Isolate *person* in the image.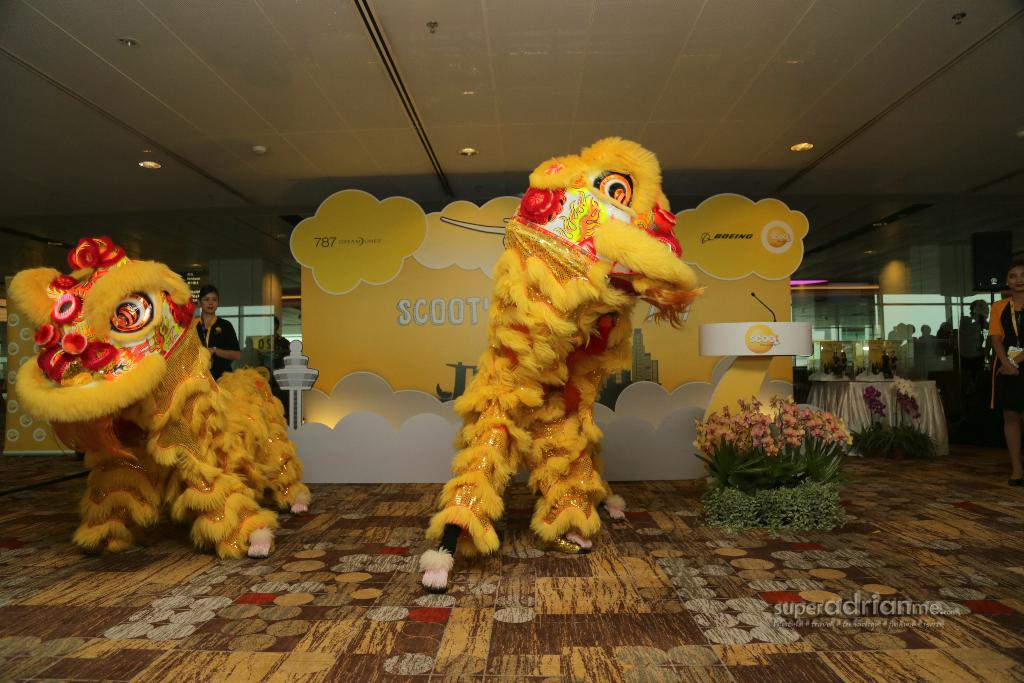
Isolated region: l=253, t=318, r=291, b=388.
